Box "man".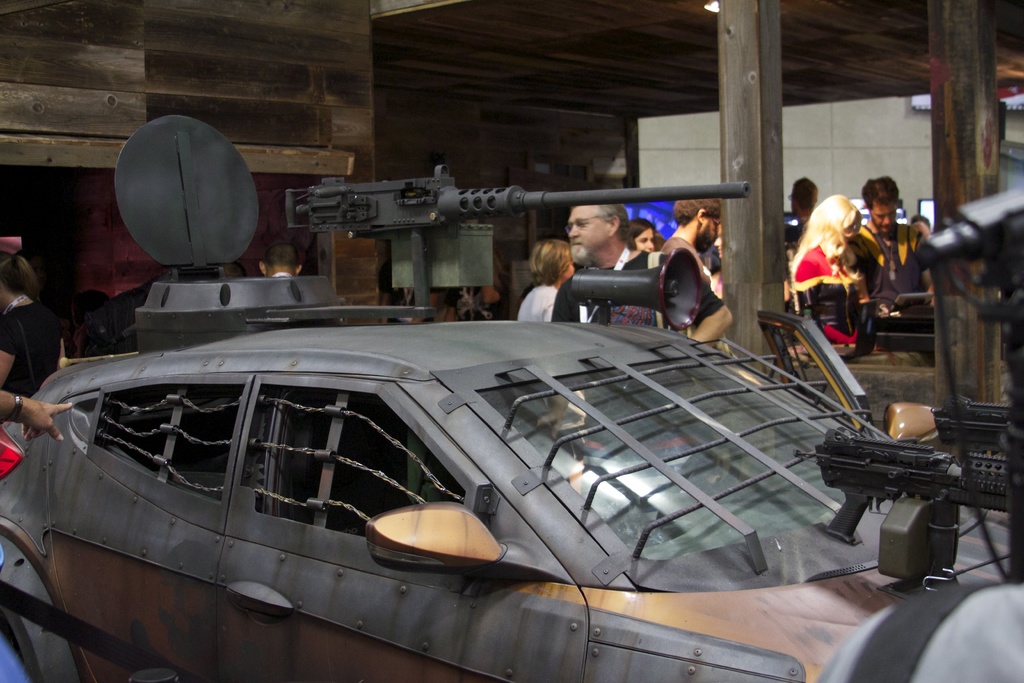
rect(663, 195, 727, 348).
